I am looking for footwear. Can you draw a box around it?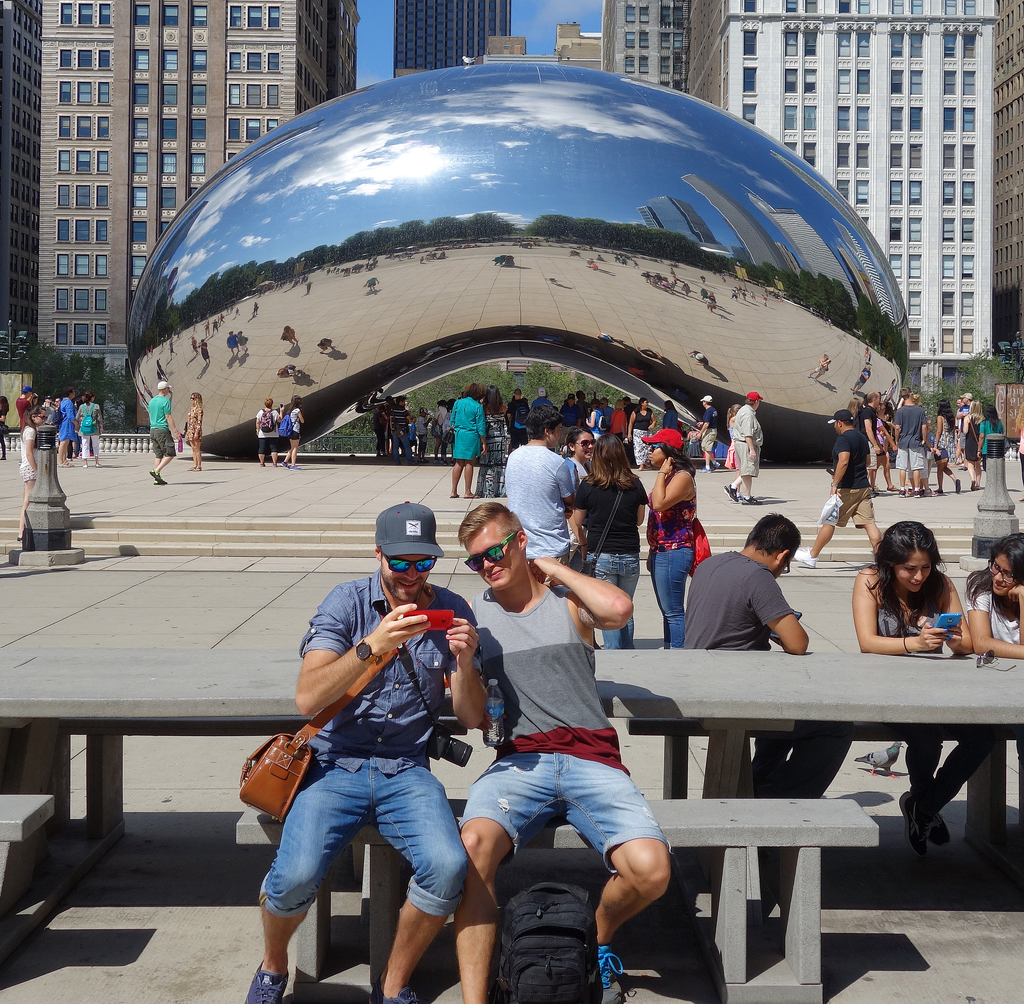
Sure, the bounding box is [912,487,920,500].
